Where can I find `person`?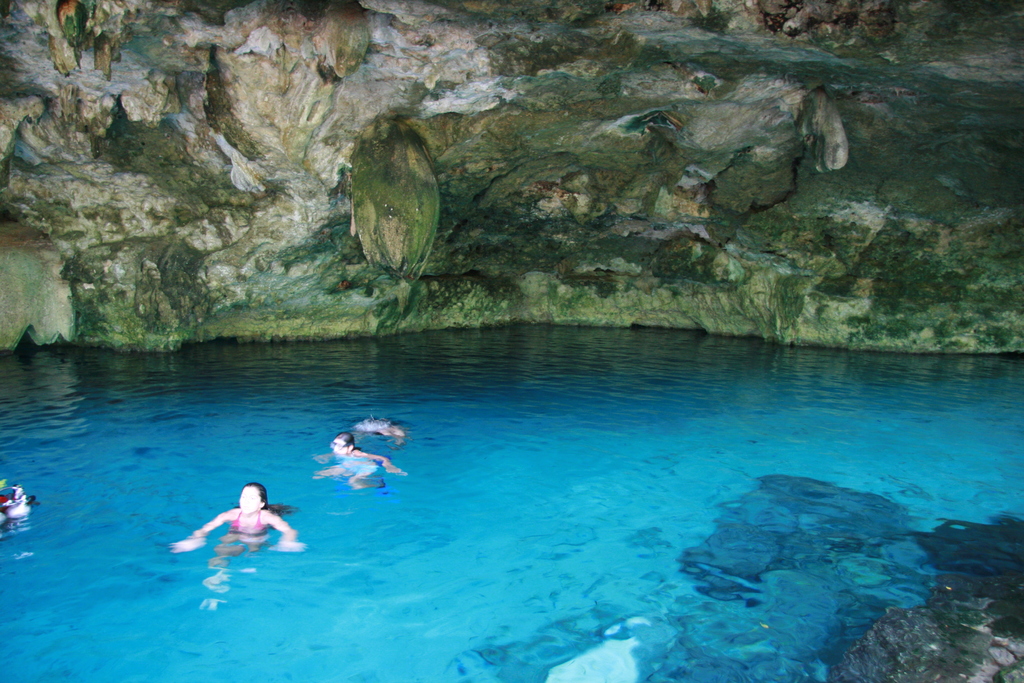
You can find it at l=1, t=466, r=33, b=523.
